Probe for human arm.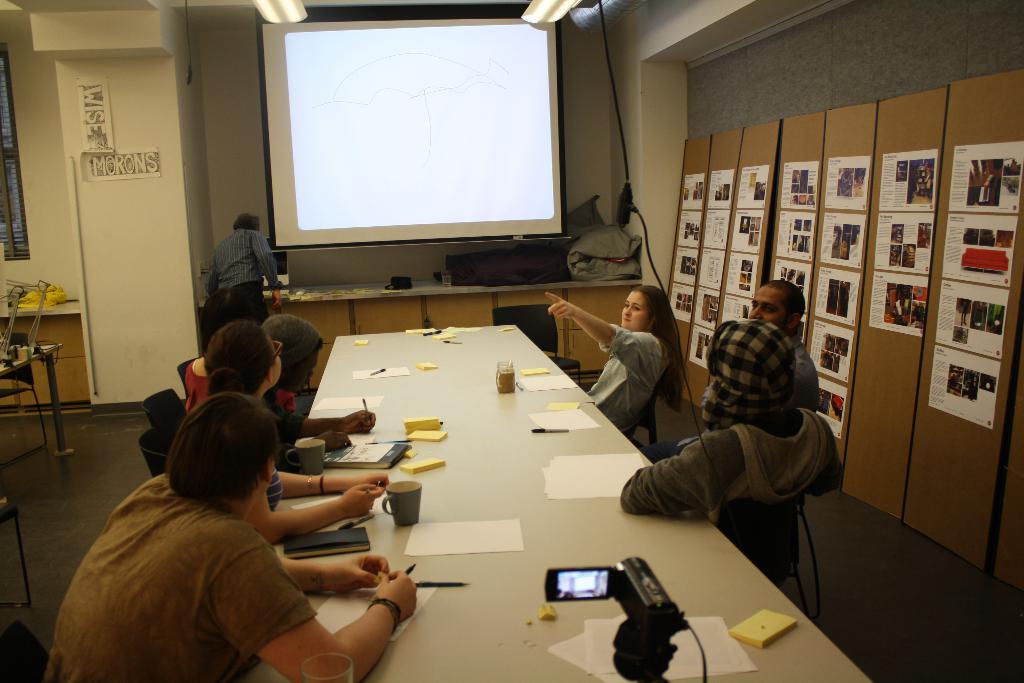
Probe result: [x1=304, y1=424, x2=351, y2=454].
